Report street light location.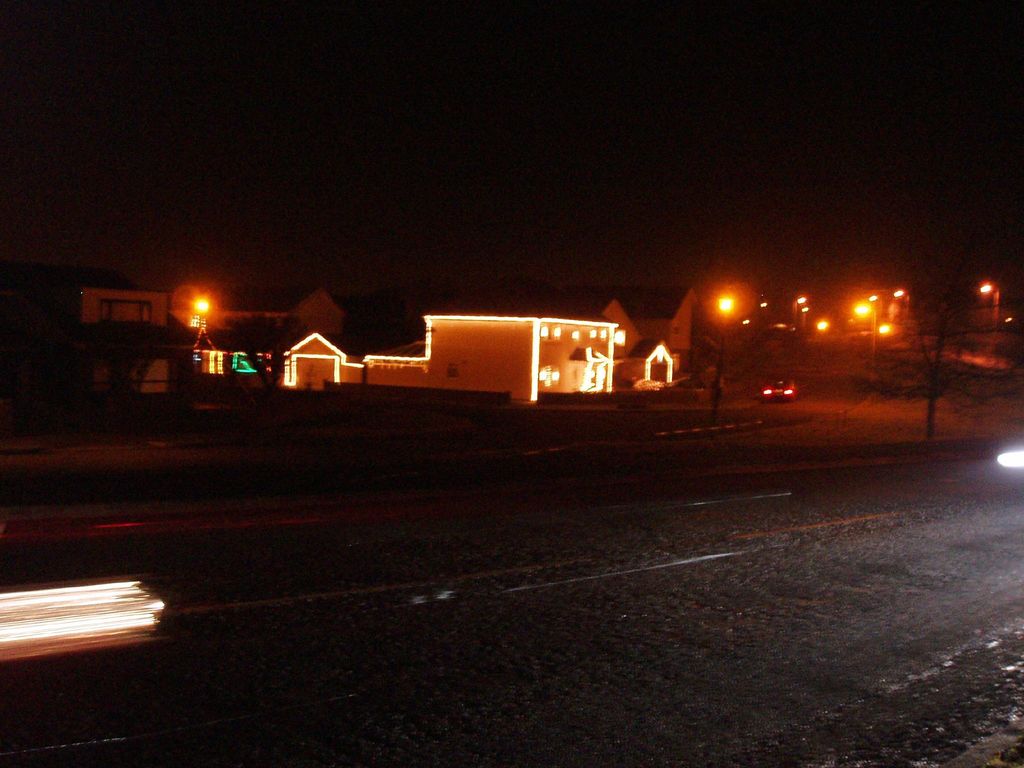
Report: box=[710, 296, 748, 406].
